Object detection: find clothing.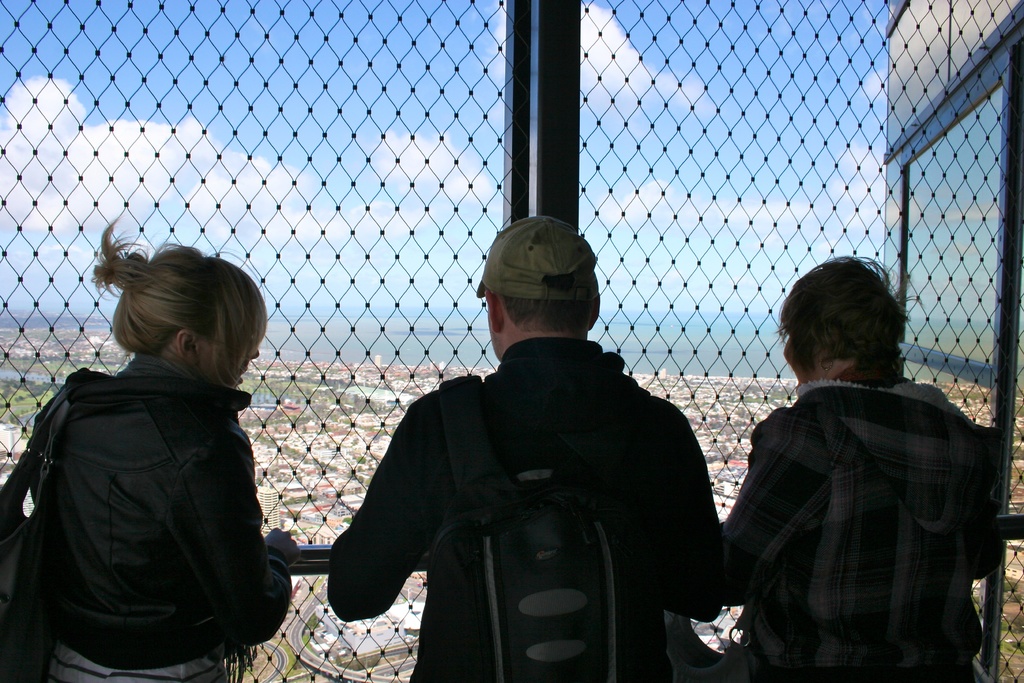
{"left": 730, "top": 378, "right": 1007, "bottom": 682}.
